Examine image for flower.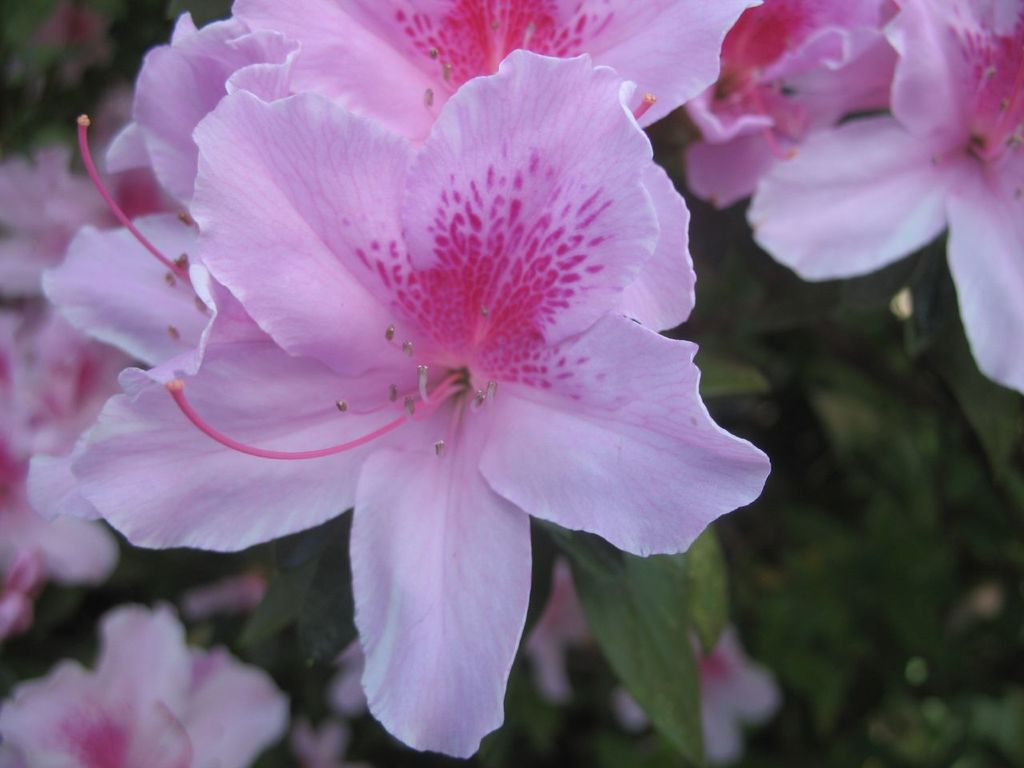
Examination result: (x1=222, y1=0, x2=755, y2=134).
